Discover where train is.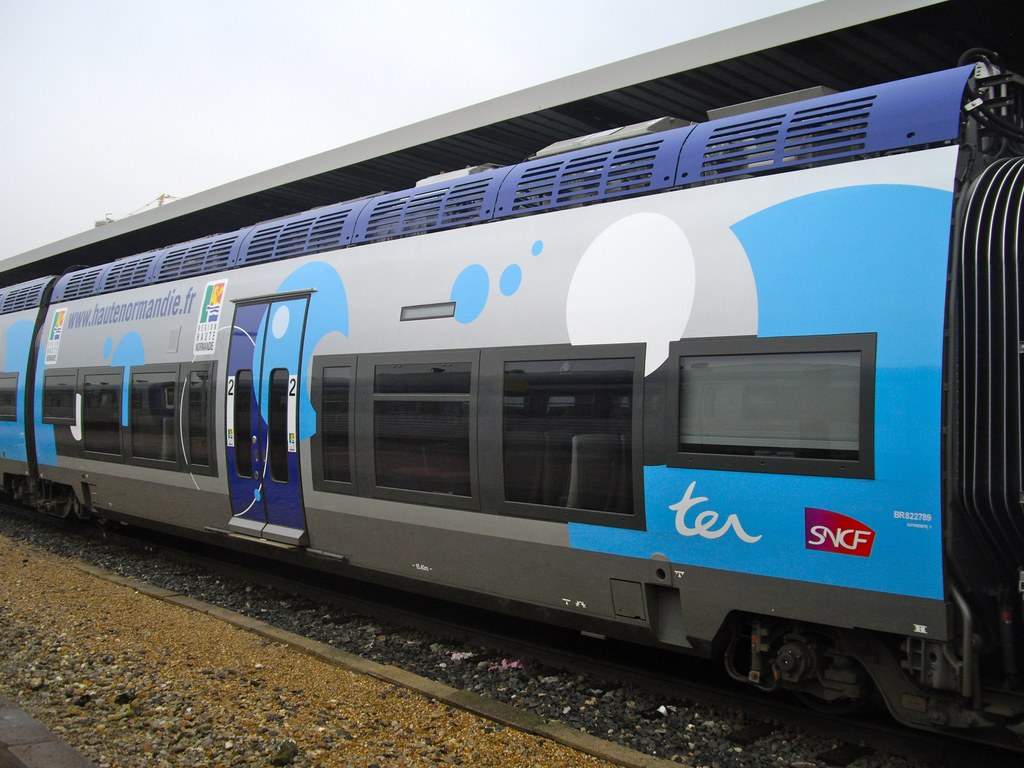
Discovered at 0/52/1023/753.
